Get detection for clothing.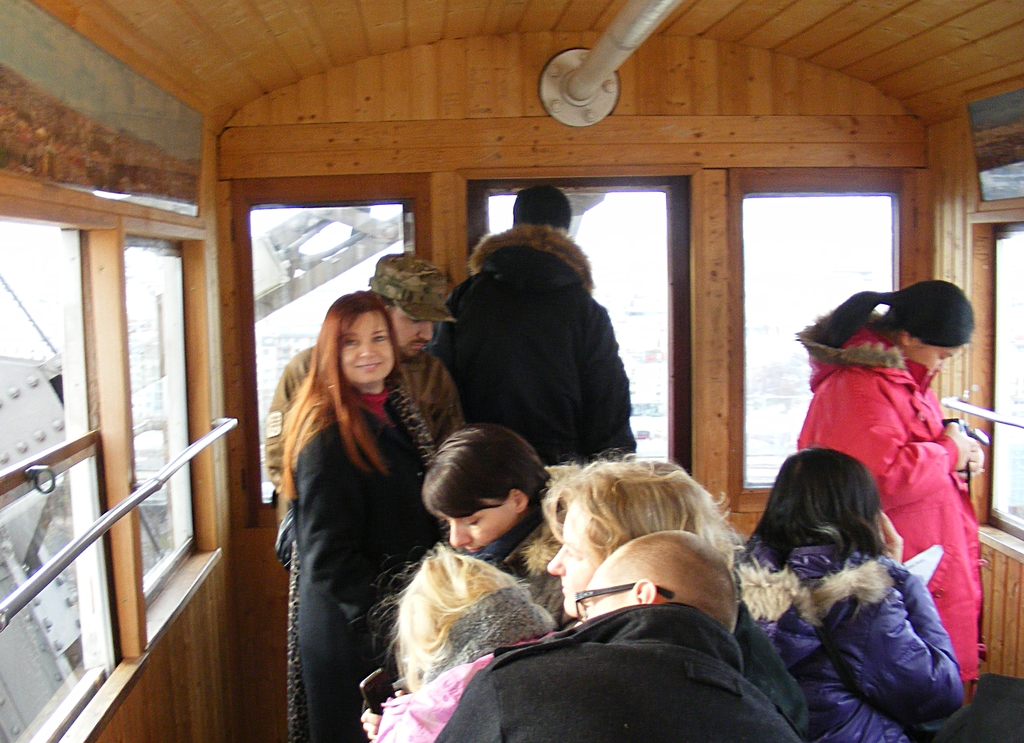
Detection: (x1=279, y1=376, x2=446, y2=742).
